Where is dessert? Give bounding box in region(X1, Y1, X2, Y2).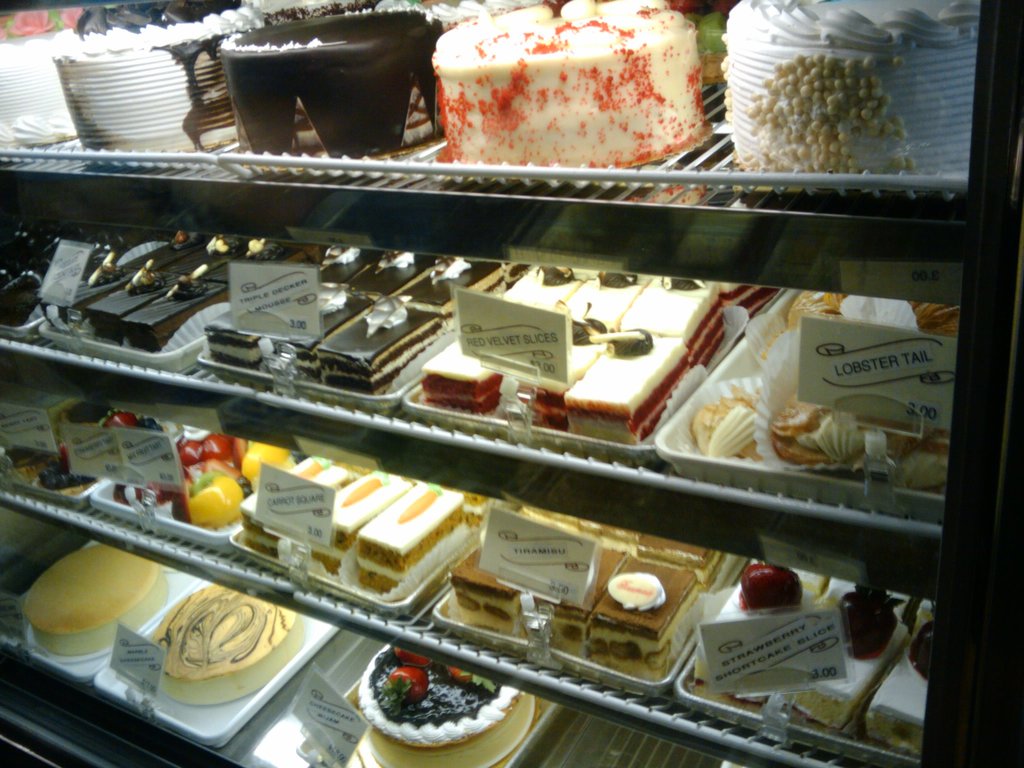
region(0, 37, 68, 128).
